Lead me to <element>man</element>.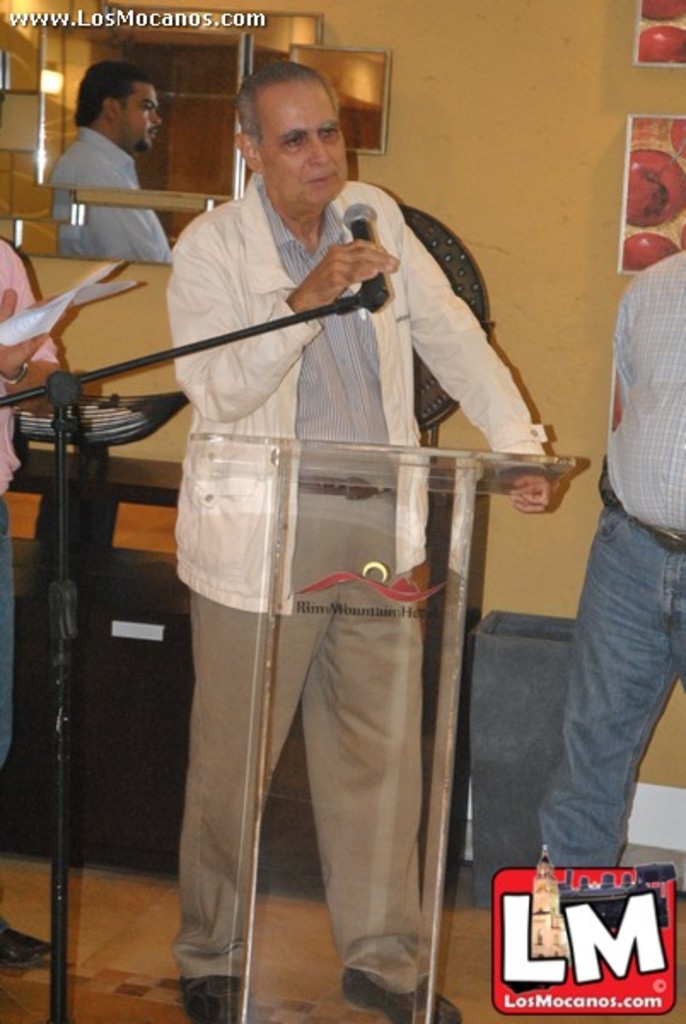
Lead to locate(159, 60, 548, 1022).
